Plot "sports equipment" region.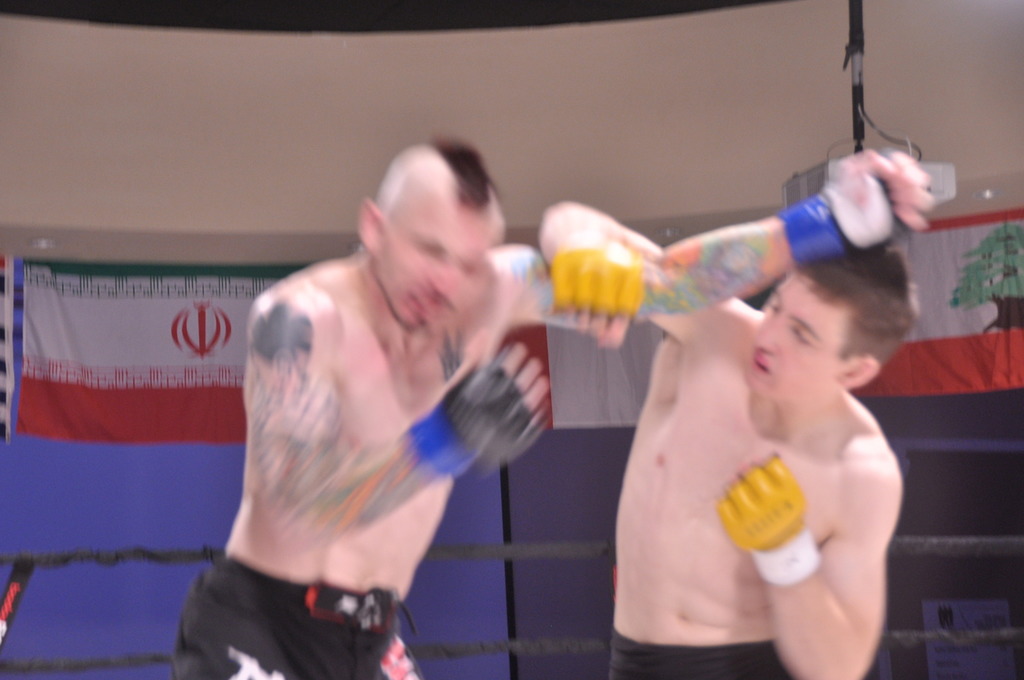
Plotted at <box>408,362,542,479</box>.
